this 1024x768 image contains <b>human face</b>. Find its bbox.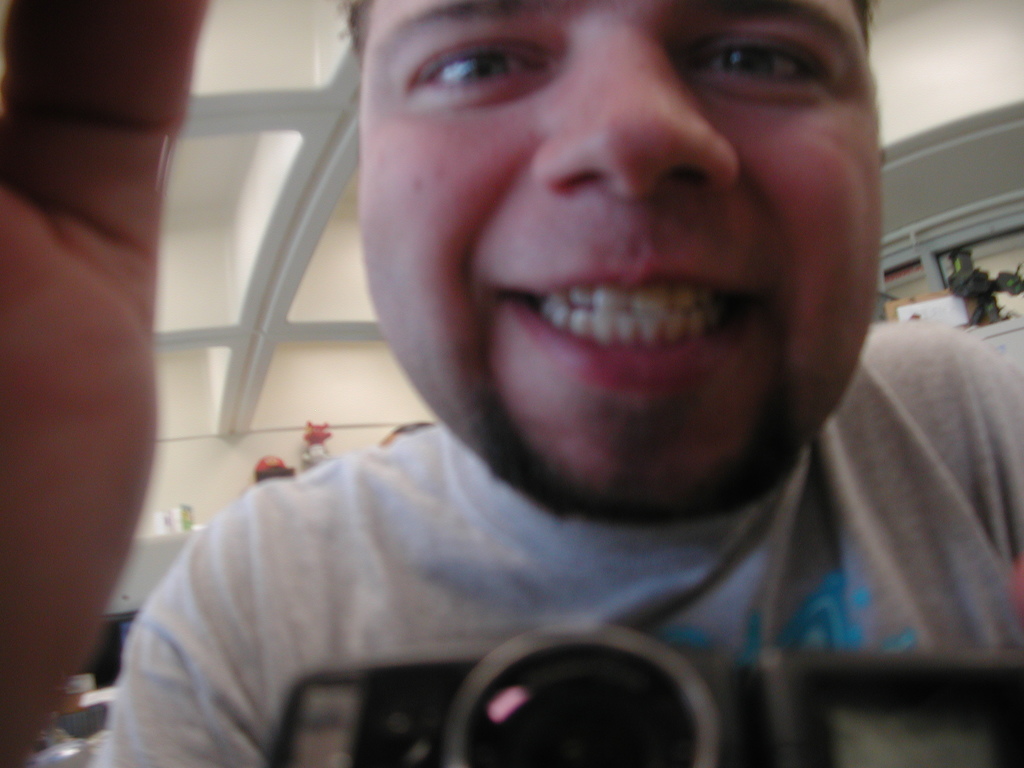
bbox=[363, 0, 882, 524].
